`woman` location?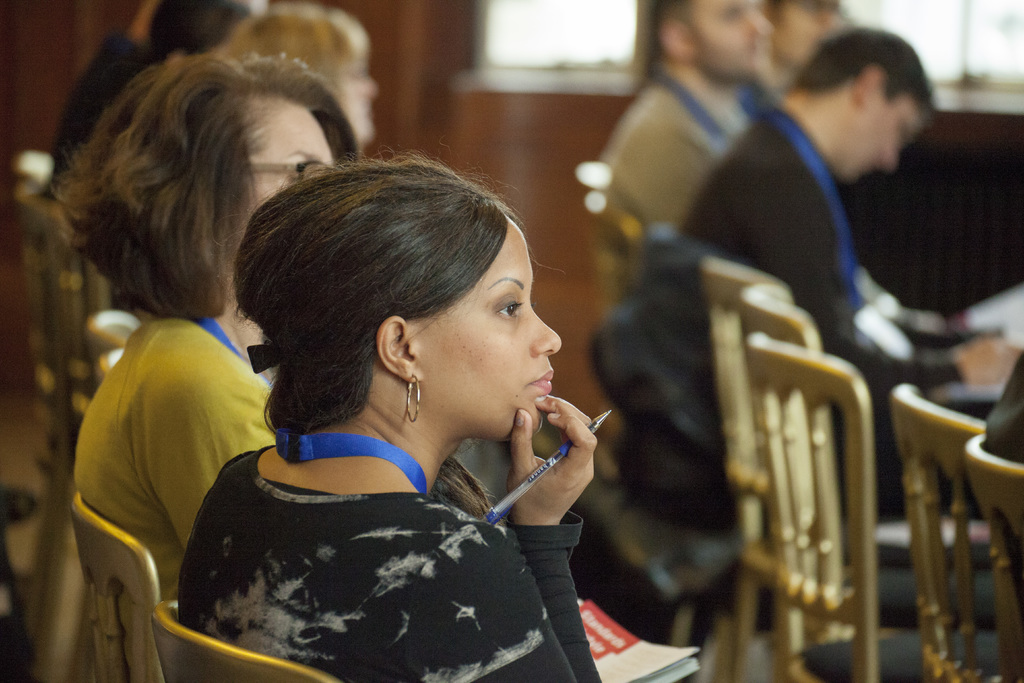
crop(192, 0, 383, 161)
